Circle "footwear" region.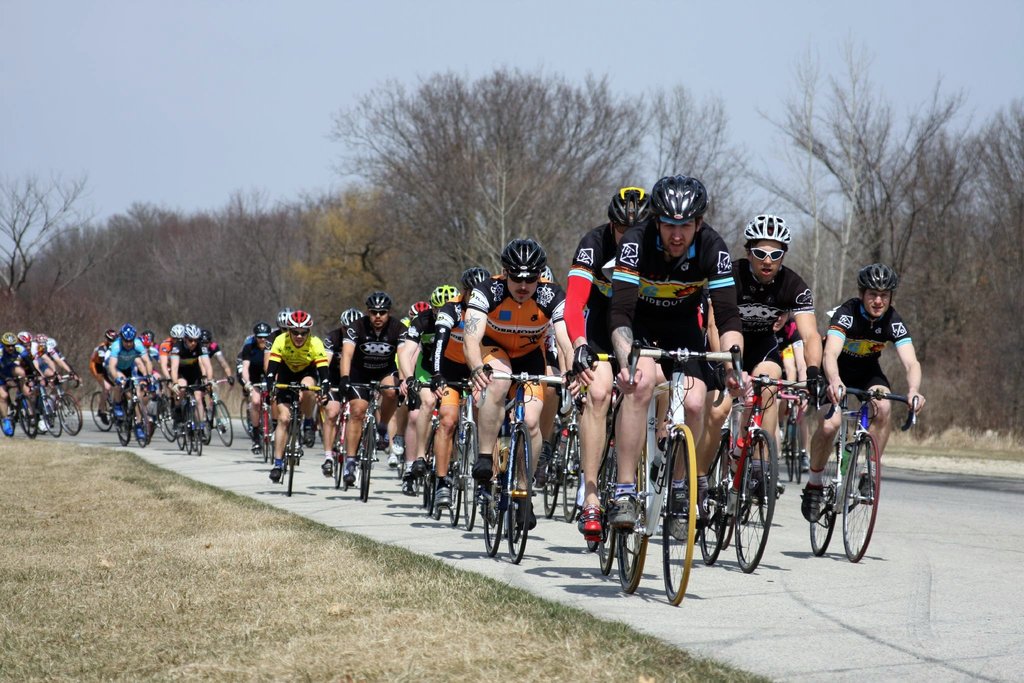
Region: [left=392, top=433, right=404, bottom=457].
